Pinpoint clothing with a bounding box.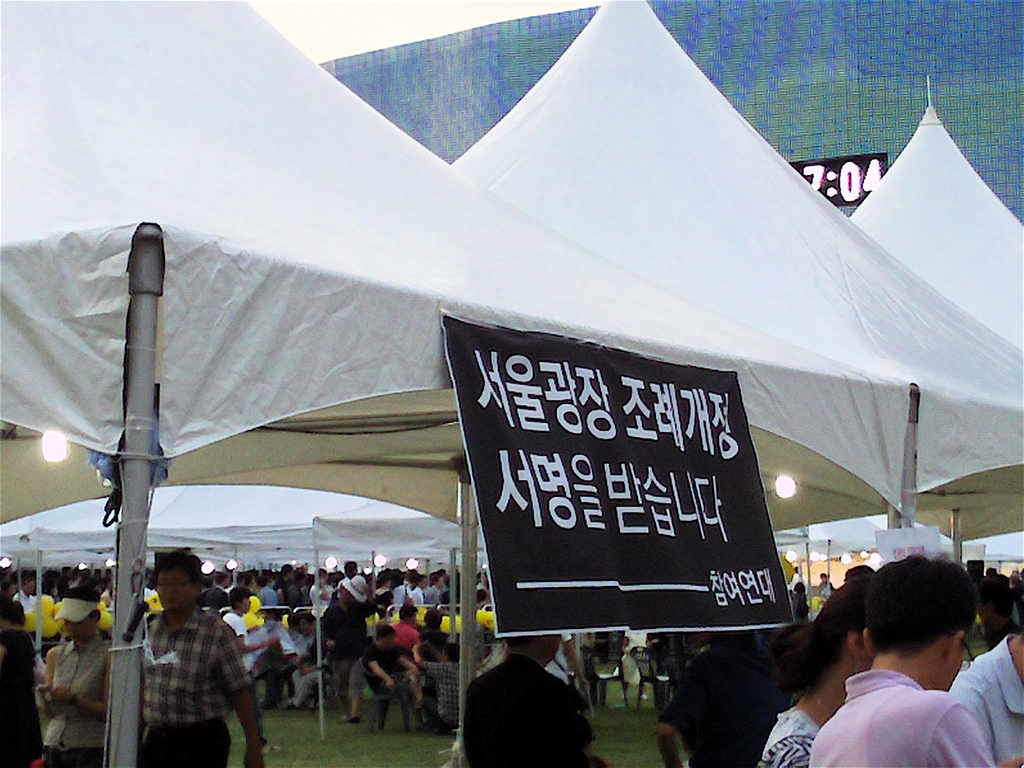
<box>37,634,119,759</box>.
